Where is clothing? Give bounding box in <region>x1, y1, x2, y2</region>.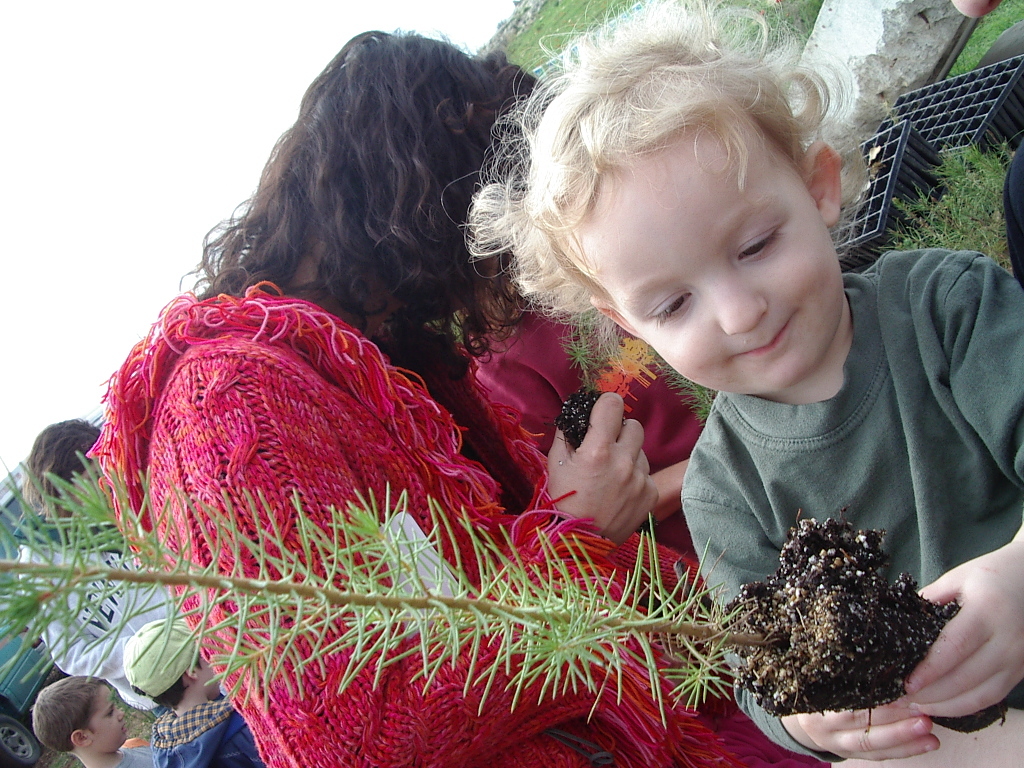
<region>113, 740, 152, 767</region>.
